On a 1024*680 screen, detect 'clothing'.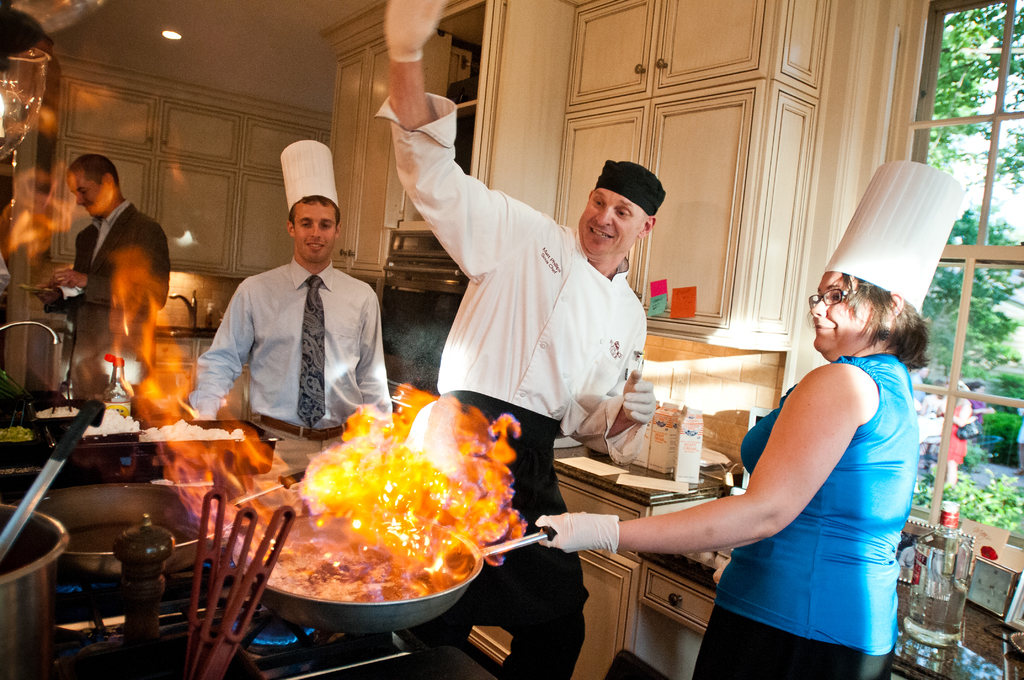
locate(916, 394, 943, 453).
